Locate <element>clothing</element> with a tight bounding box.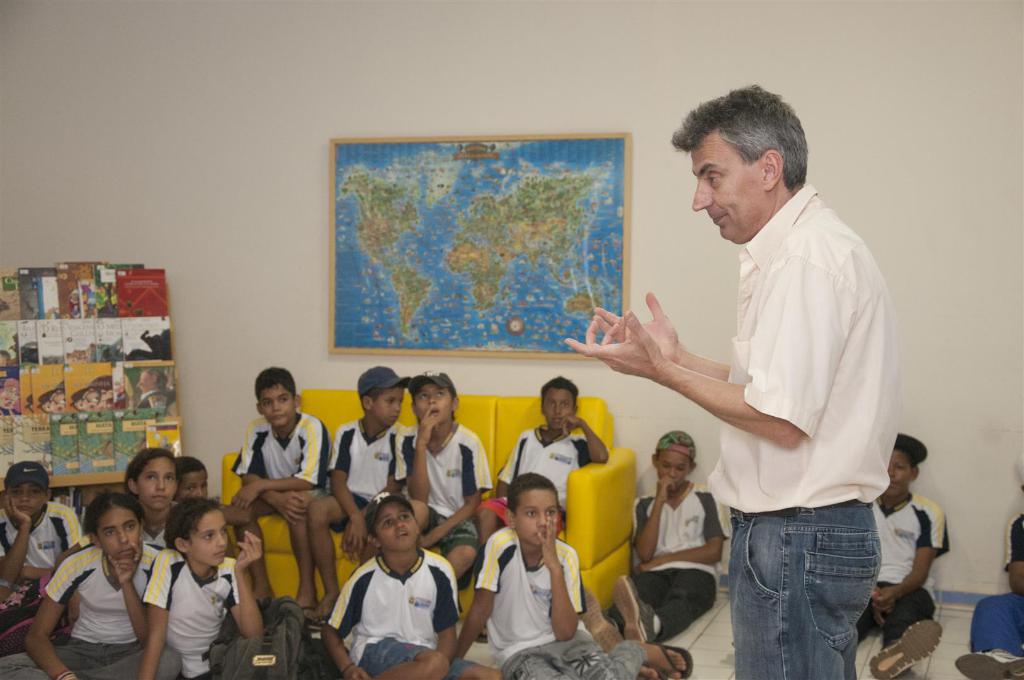
BBox(327, 410, 397, 530).
